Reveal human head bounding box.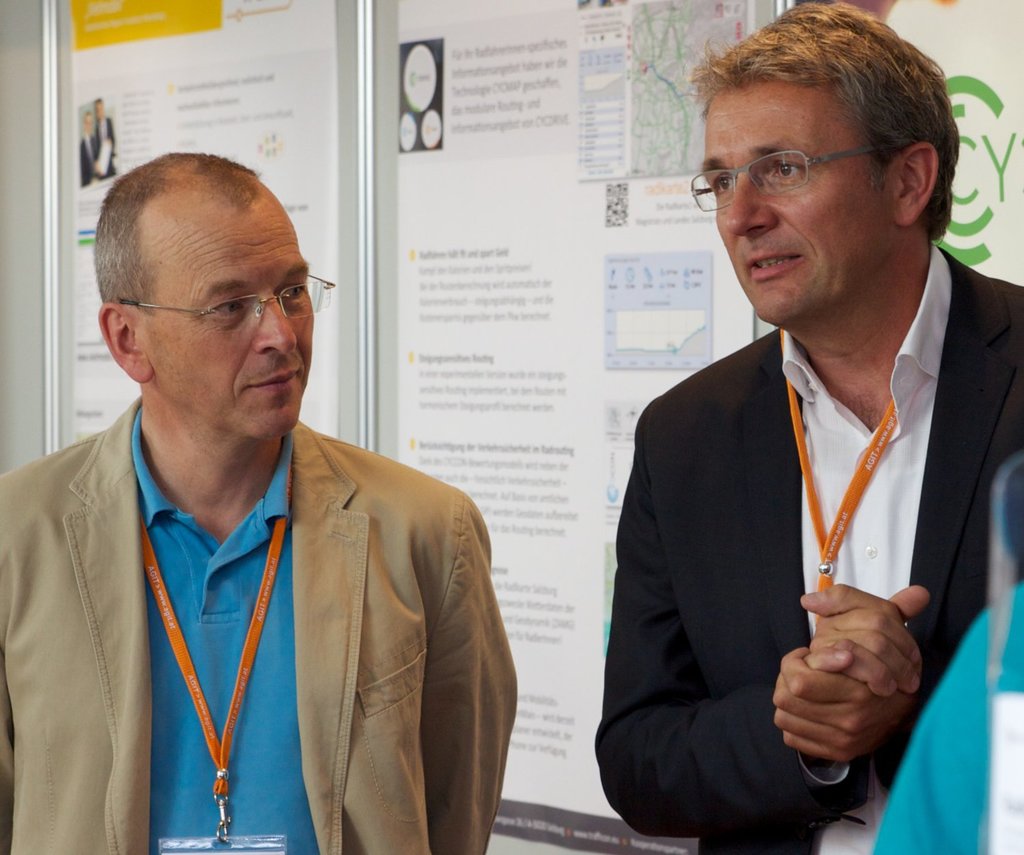
Revealed: (81, 106, 89, 136).
